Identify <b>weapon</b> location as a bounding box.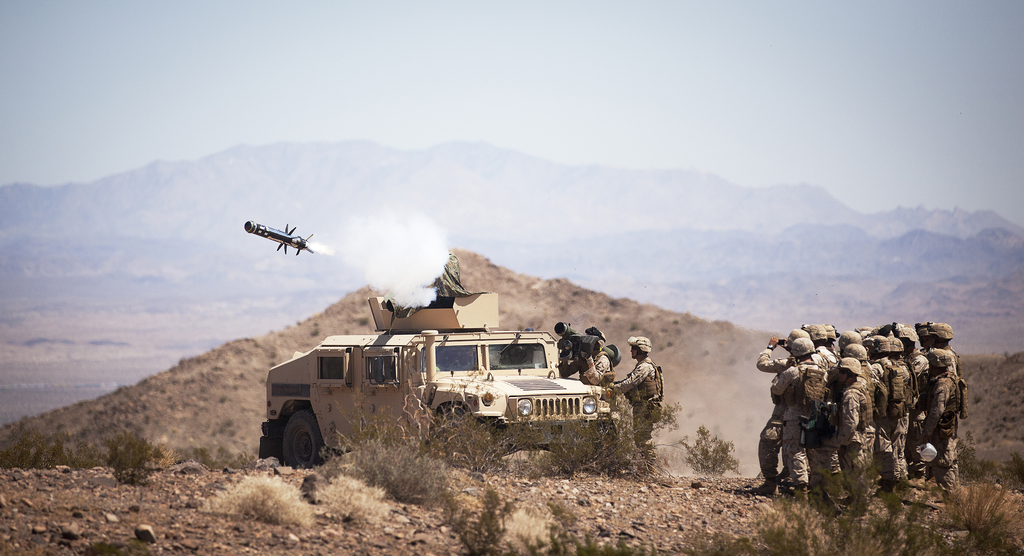
[557,327,625,371].
